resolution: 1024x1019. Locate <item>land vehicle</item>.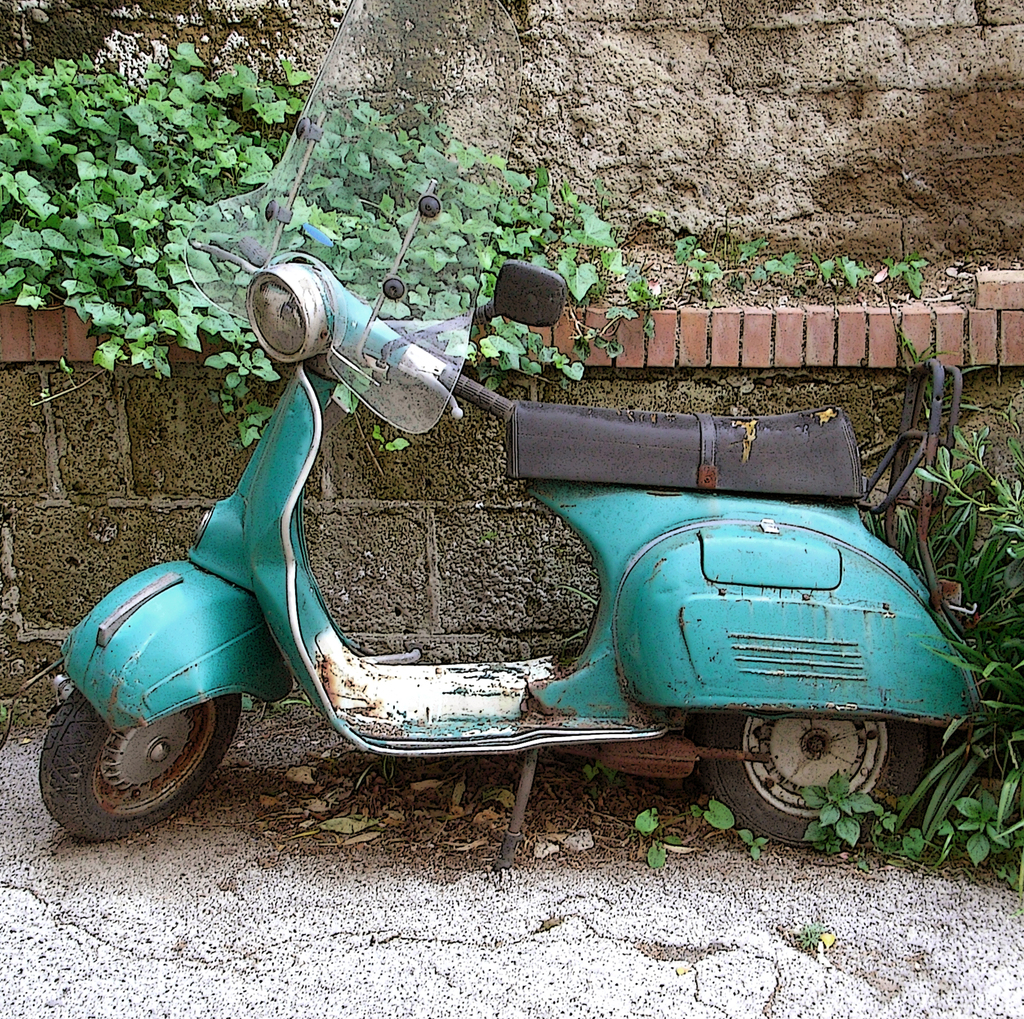
bbox=(44, 0, 986, 837).
